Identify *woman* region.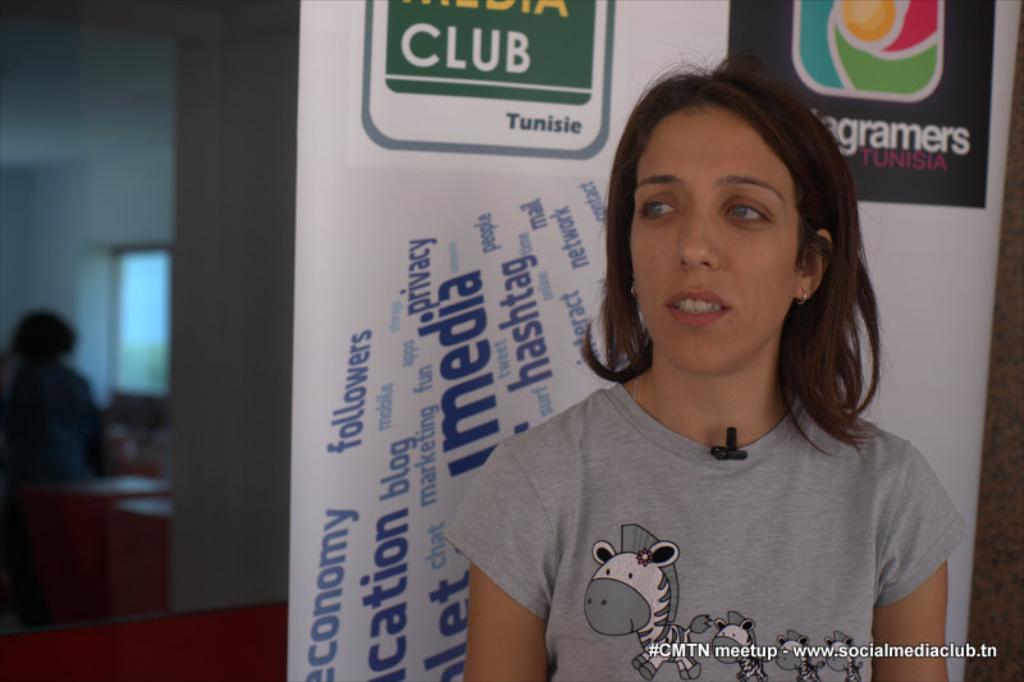
Region: 444,77,956,673.
